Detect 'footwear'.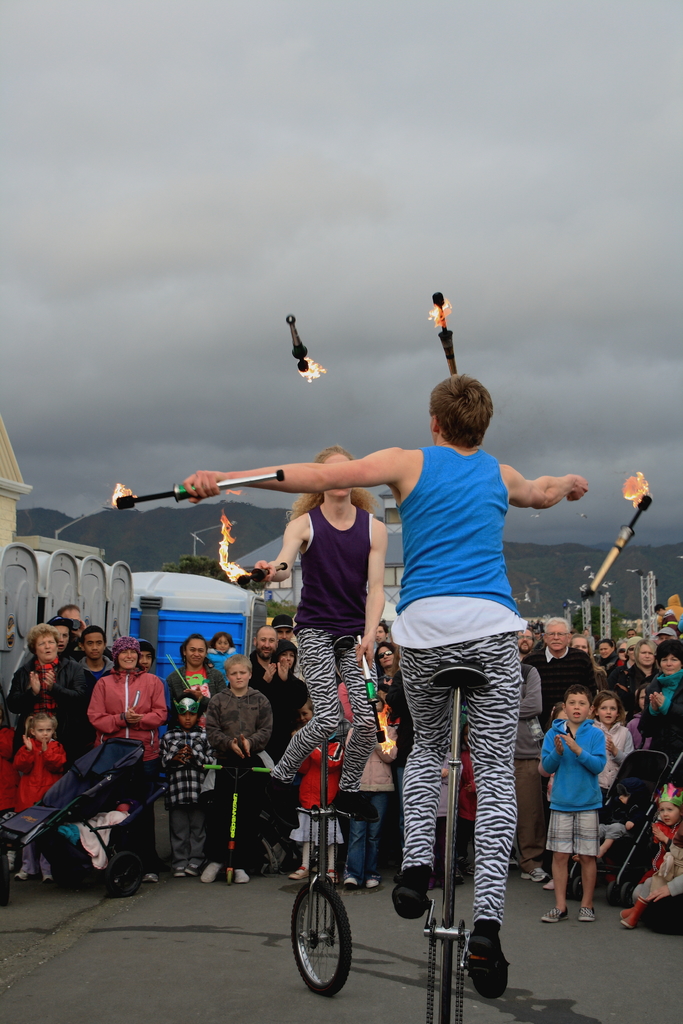
Detected at {"left": 366, "top": 870, "right": 380, "bottom": 890}.
